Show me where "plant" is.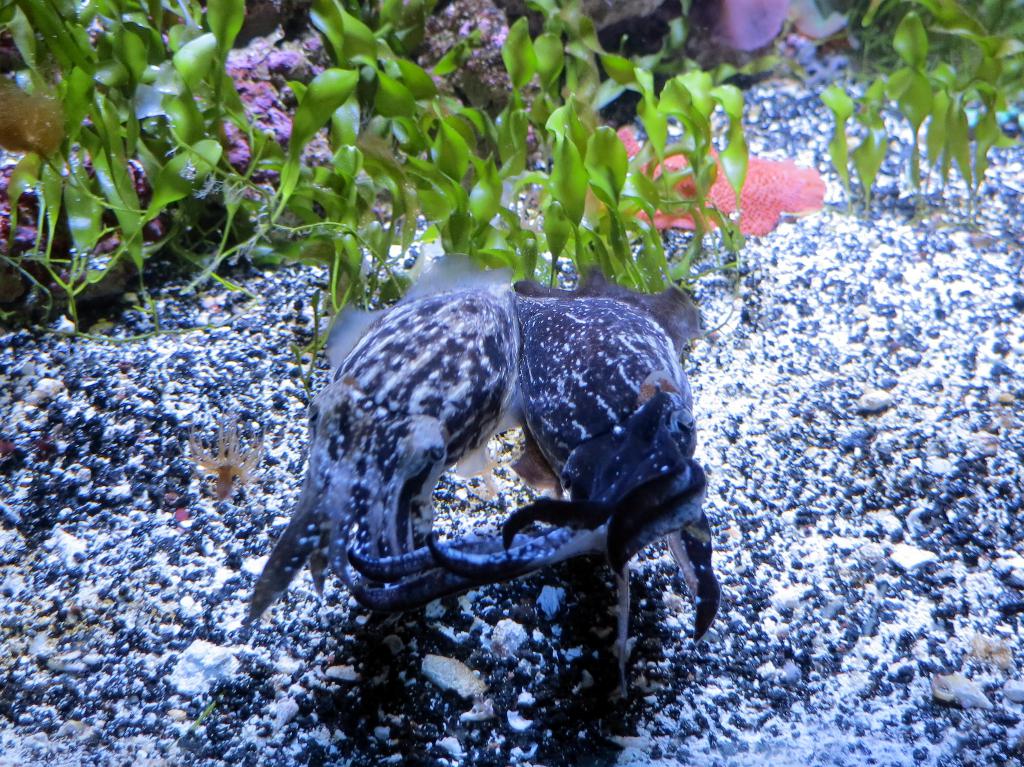
"plant" is at (x1=817, y1=0, x2=1023, y2=233).
